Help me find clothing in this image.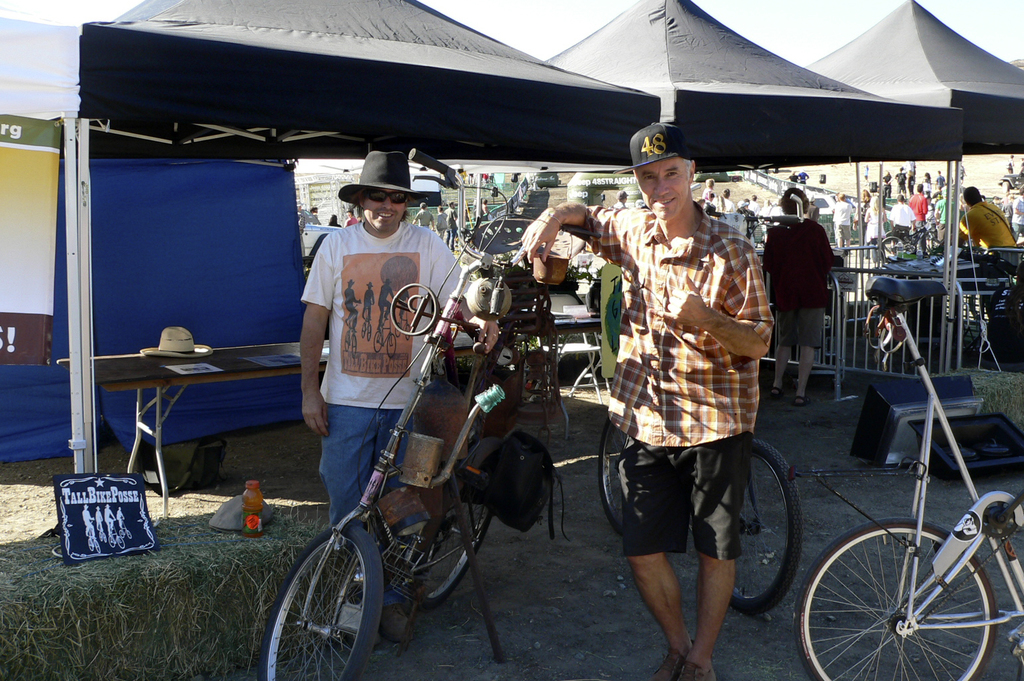
Found it: (x1=760, y1=218, x2=836, y2=346).
